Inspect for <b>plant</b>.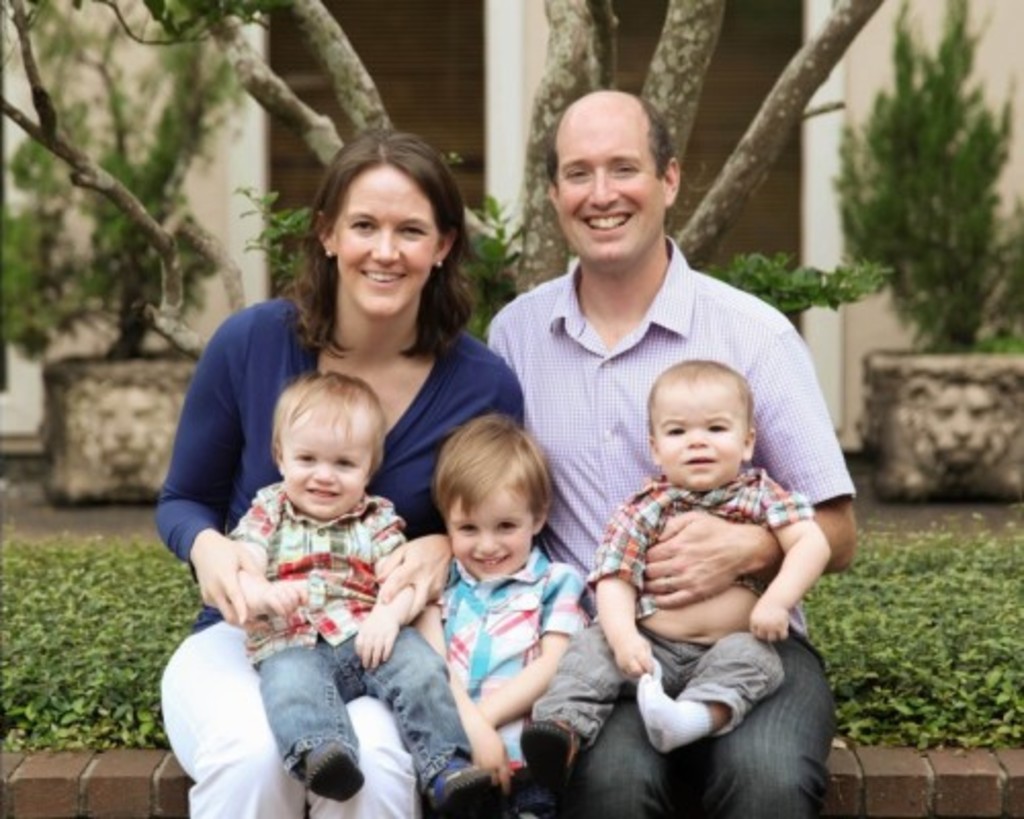
Inspection: 682,258,897,330.
